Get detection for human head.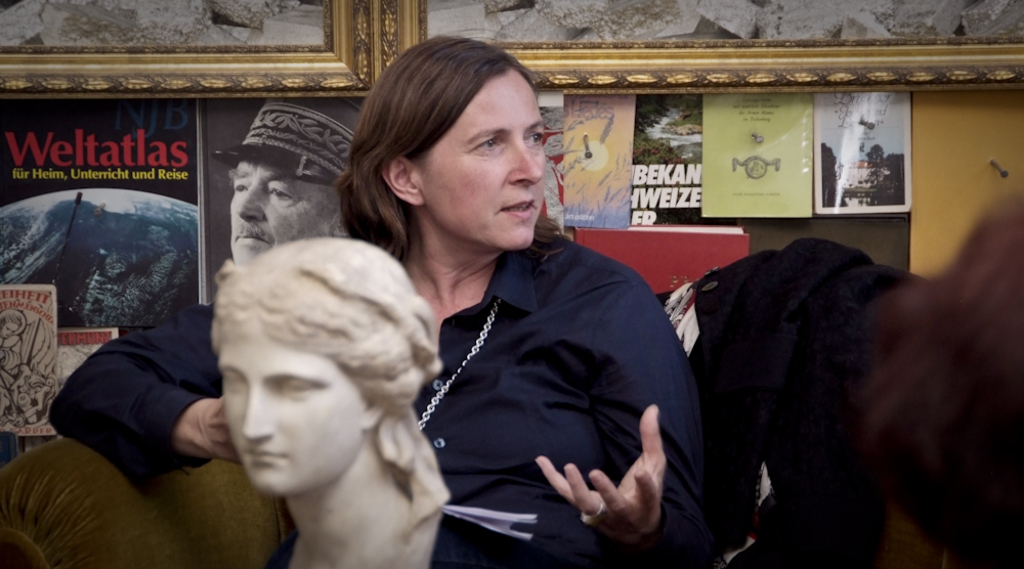
Detection: 349 29 548 254.
